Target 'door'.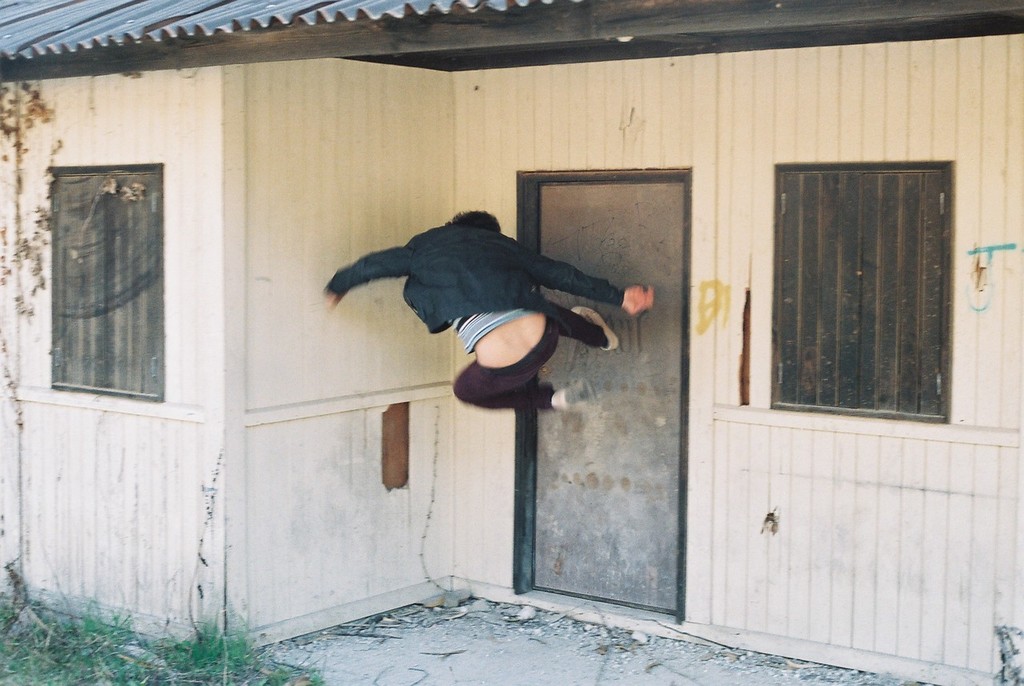
Target region: detection(532, 182, 683, 620).
